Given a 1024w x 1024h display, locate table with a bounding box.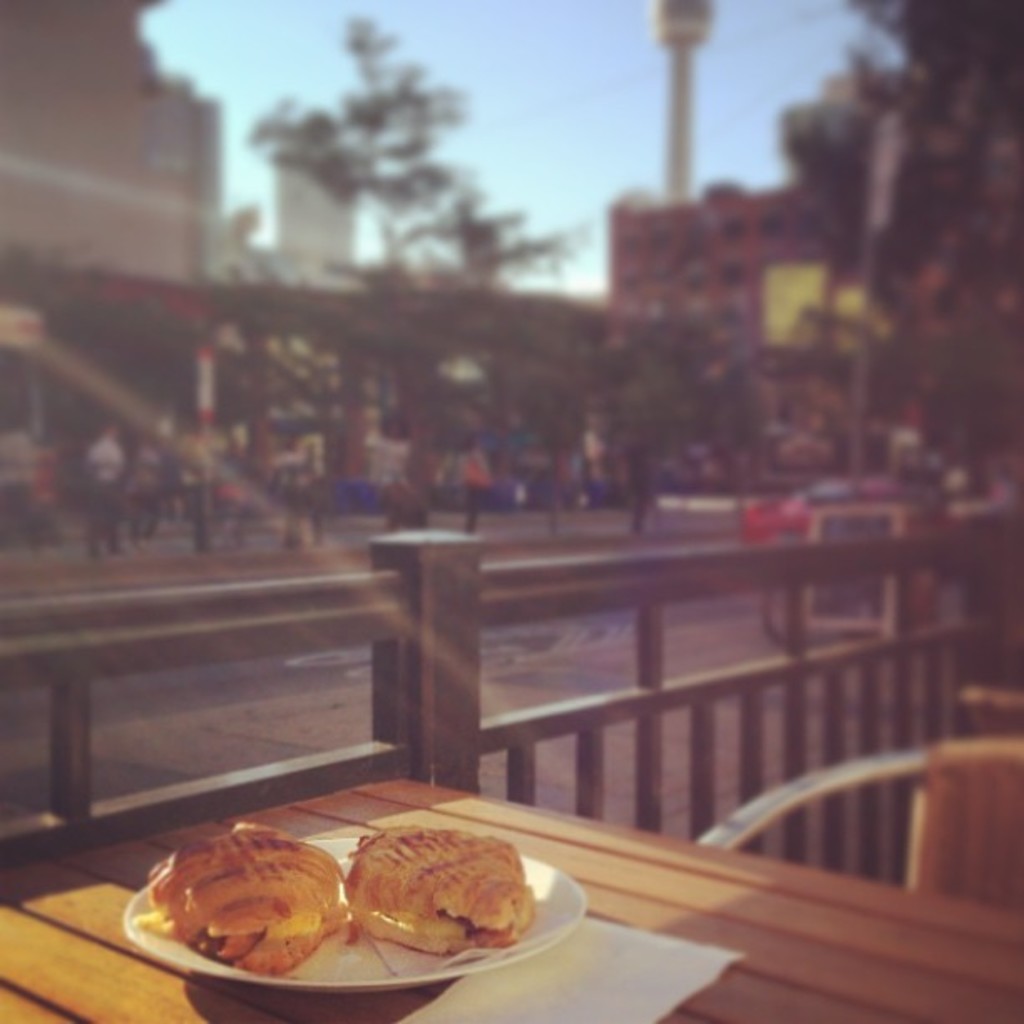
Located: (0, 766, 1022, 1022).
